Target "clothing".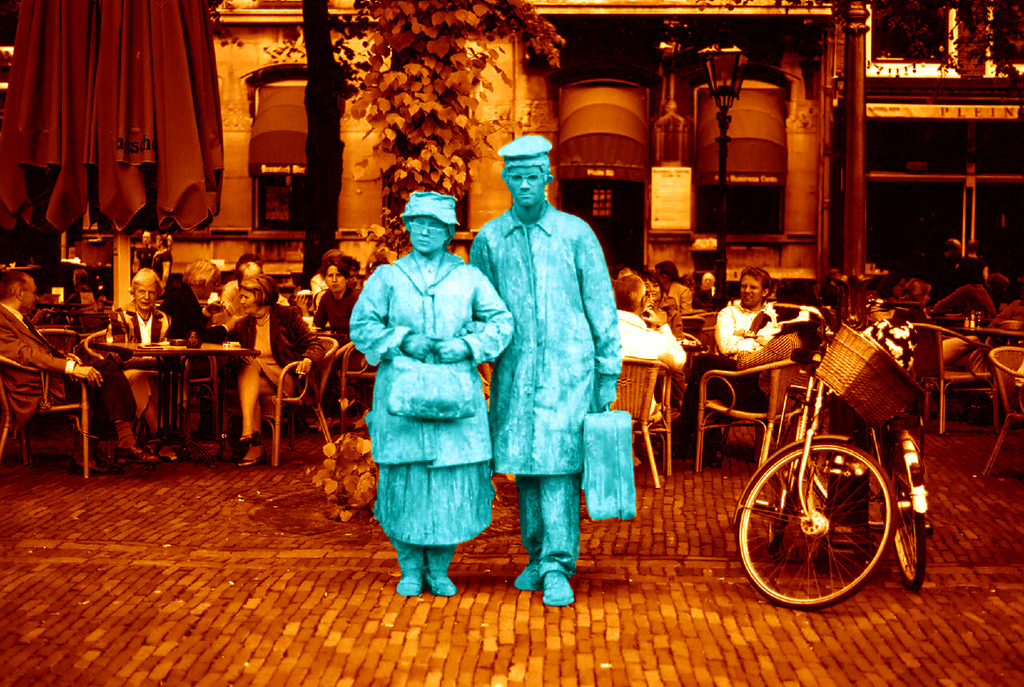
Target region: 0/305/138/449.
